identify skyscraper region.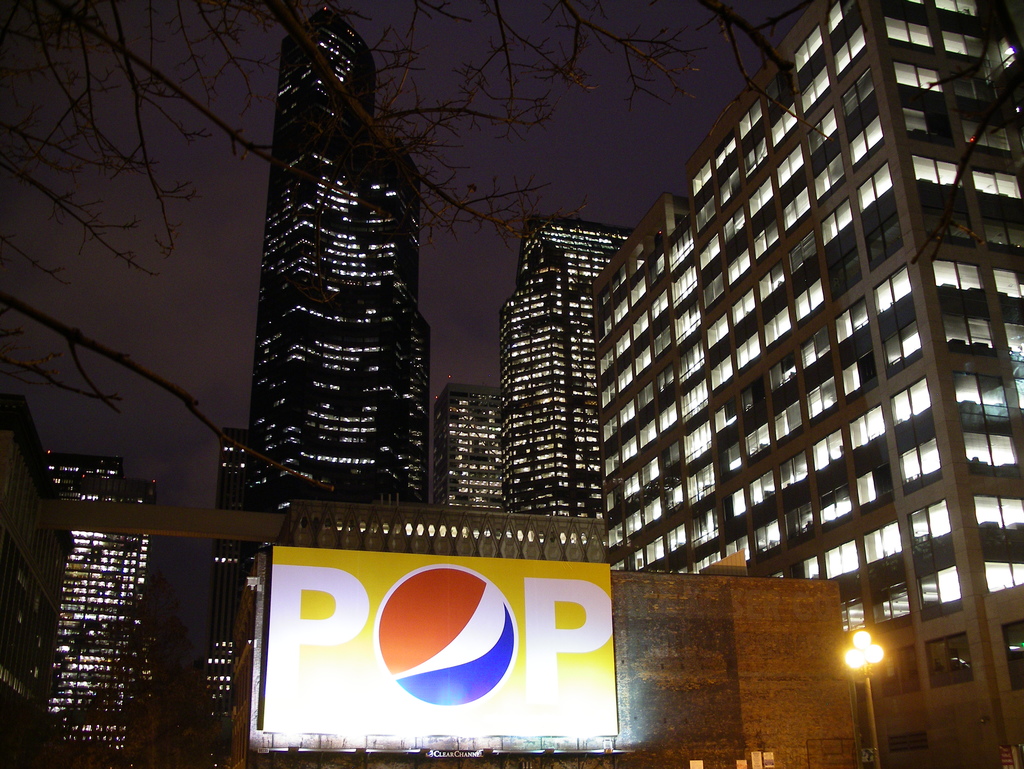
Region: locate(500, 219, 630, 523).
